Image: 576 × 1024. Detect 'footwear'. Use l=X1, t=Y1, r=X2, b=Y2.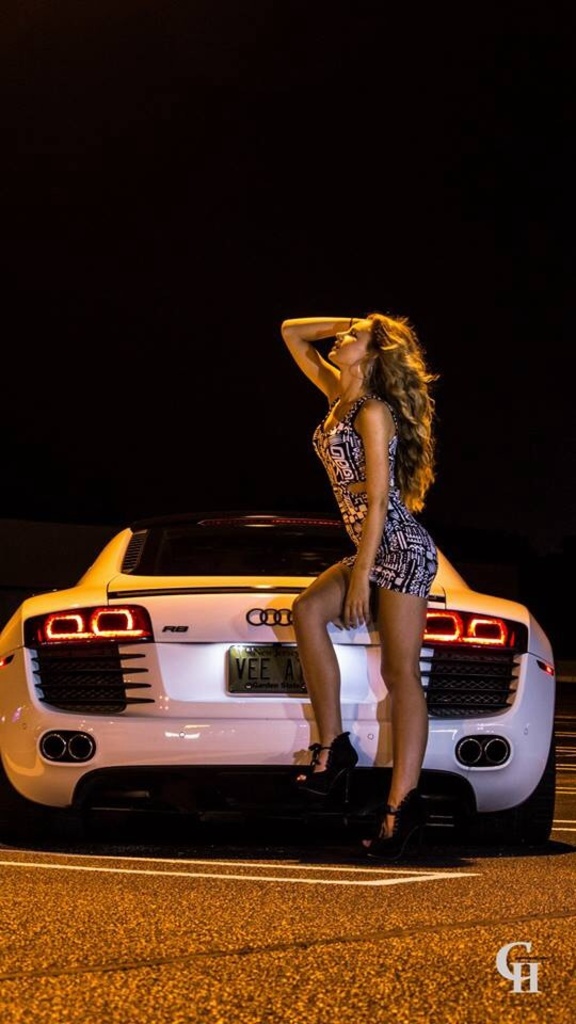
l=288, t=730, r=355, b=795.
